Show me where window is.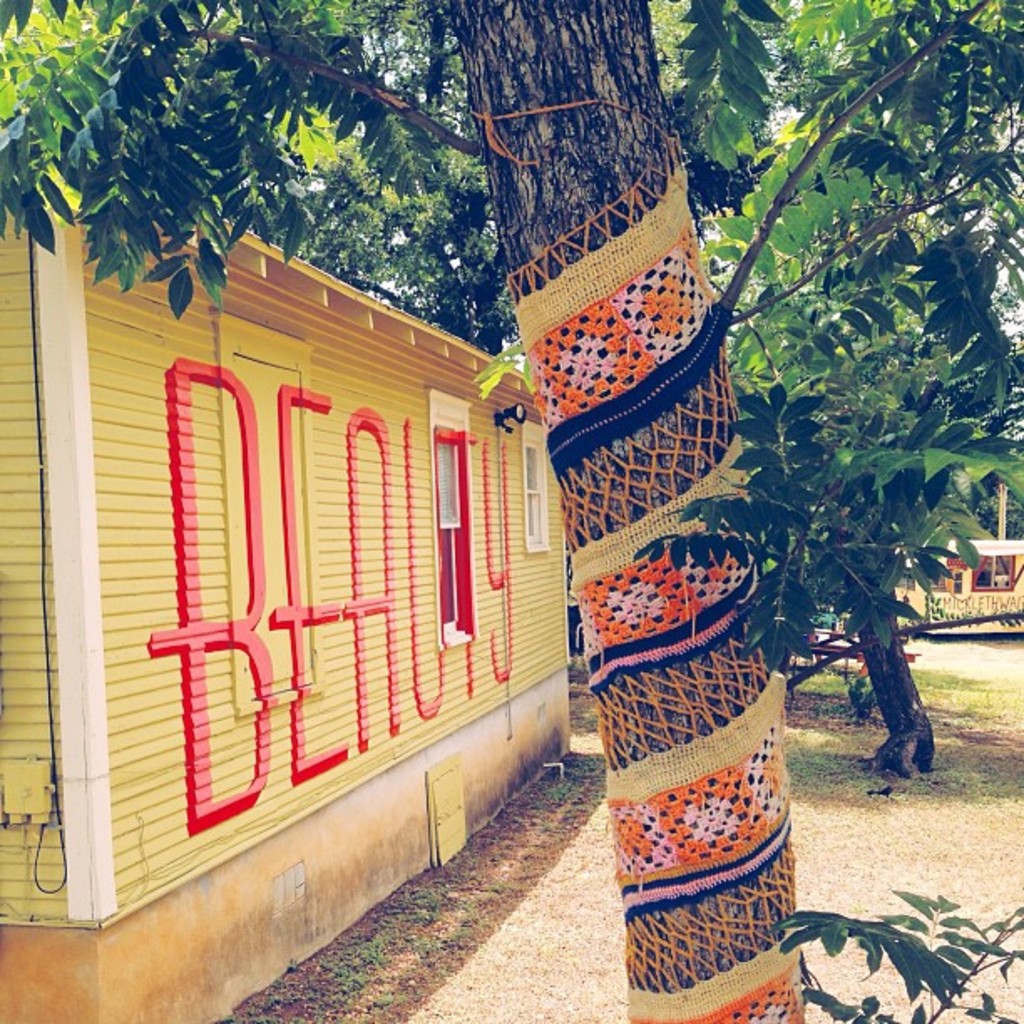
window is at x1=524, y1=437, x2=549, y2=550.
